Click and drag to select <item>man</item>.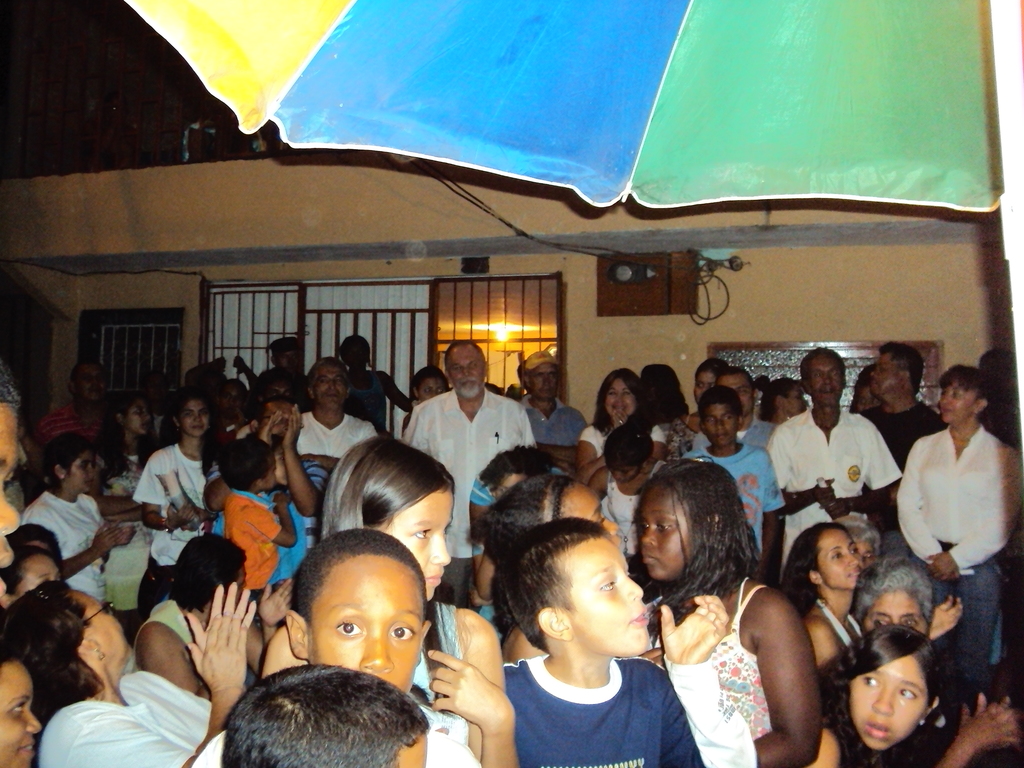
Selection: (left=761, top=385, right=904, bottom=535).
